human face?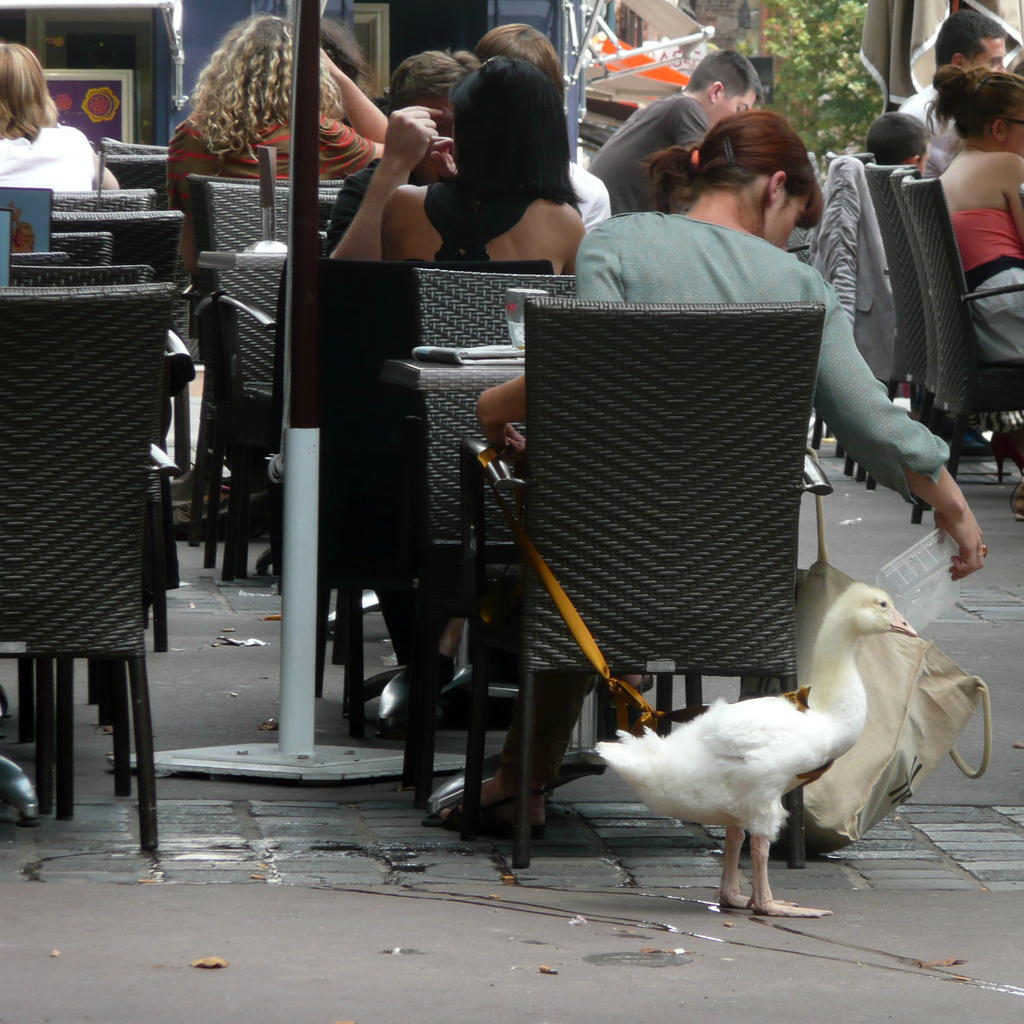
left=719, top=92, right=756, bottom=120
